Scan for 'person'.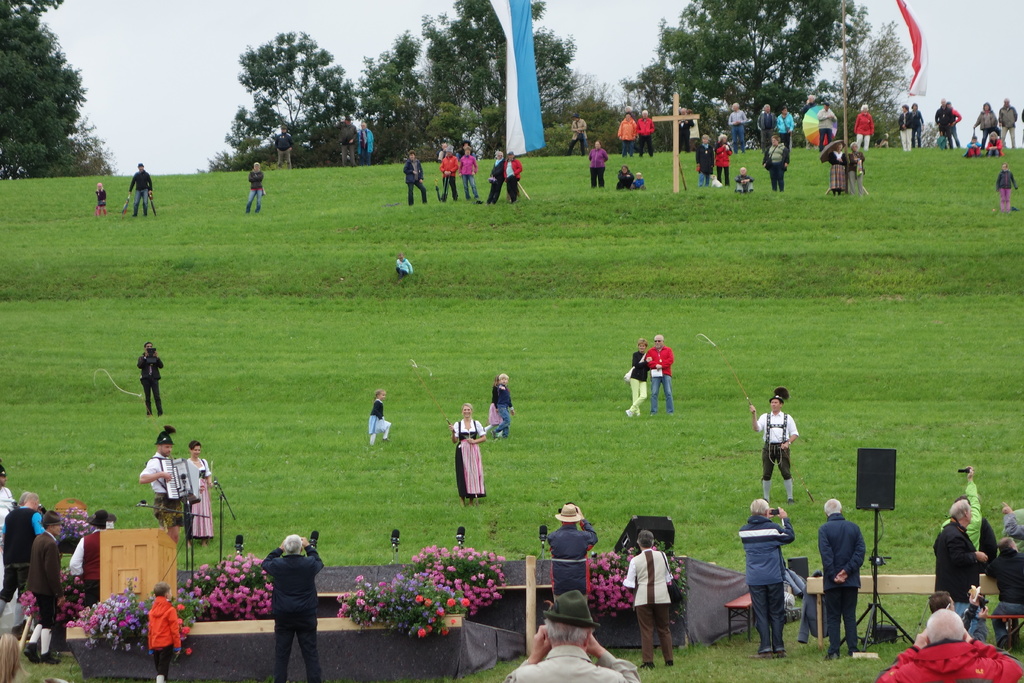
Scan result: 753 104 781 151.
